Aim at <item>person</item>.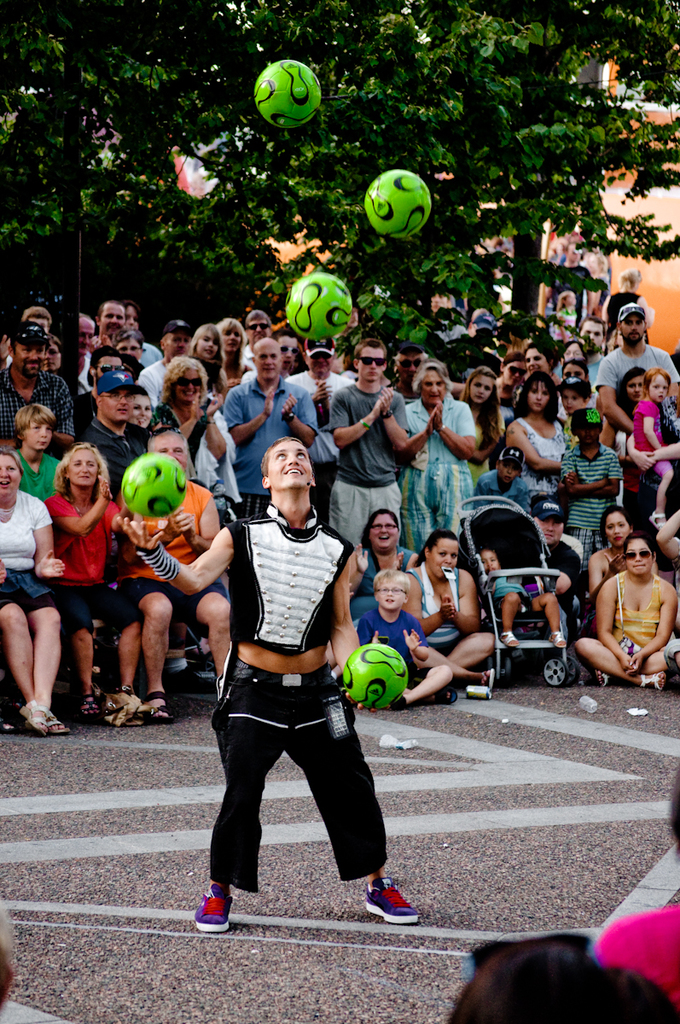
Aimed at 595:765:679:1014.
